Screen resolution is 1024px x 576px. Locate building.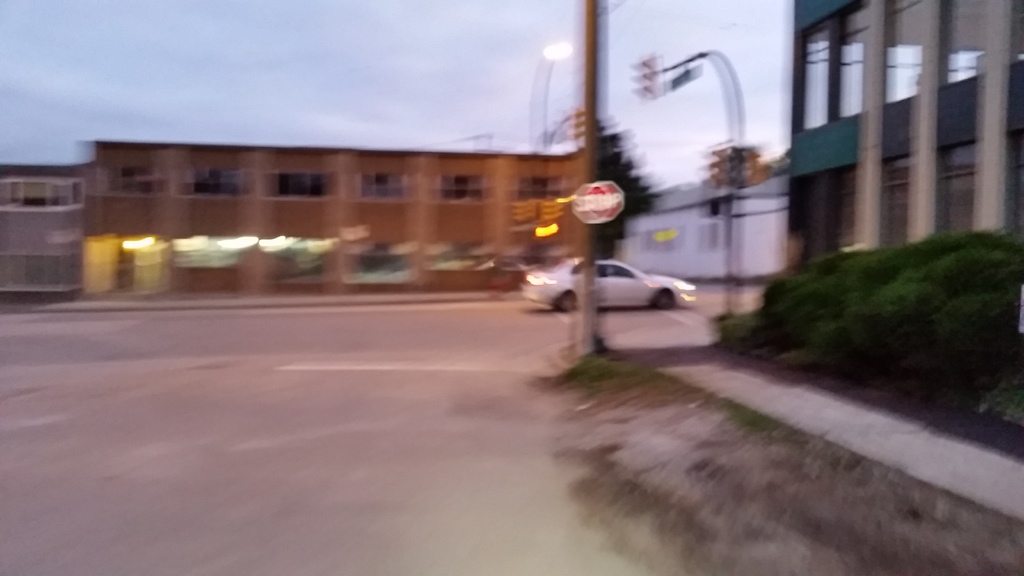
(left=83, top=137, right=590, bottom=294).
